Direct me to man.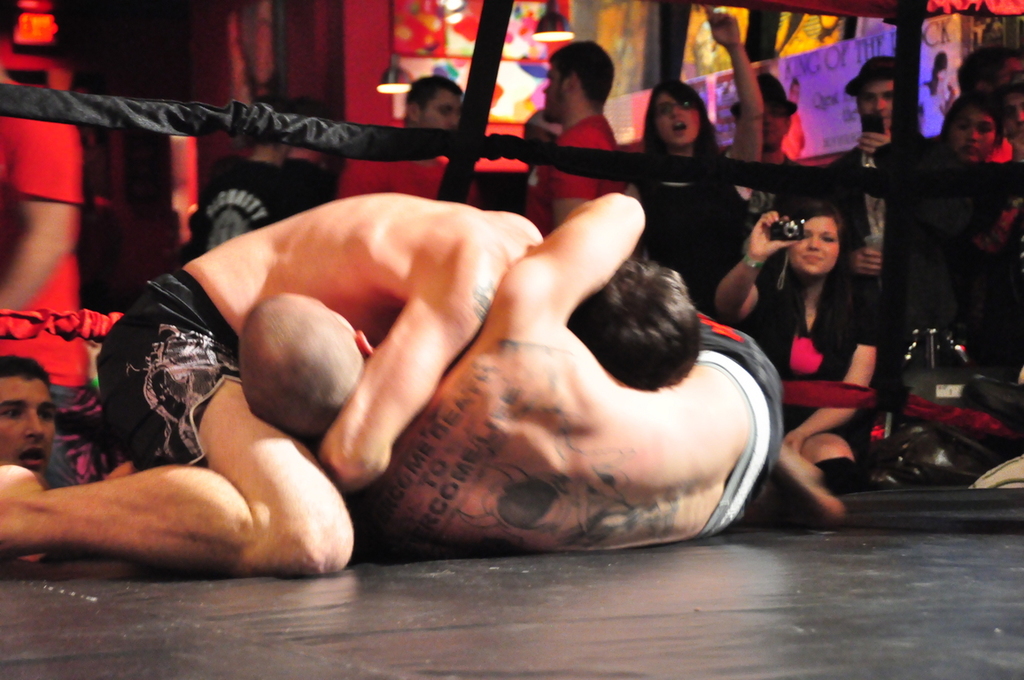
Direction: (x1=0, y1=352, x2=53, y2=483).
